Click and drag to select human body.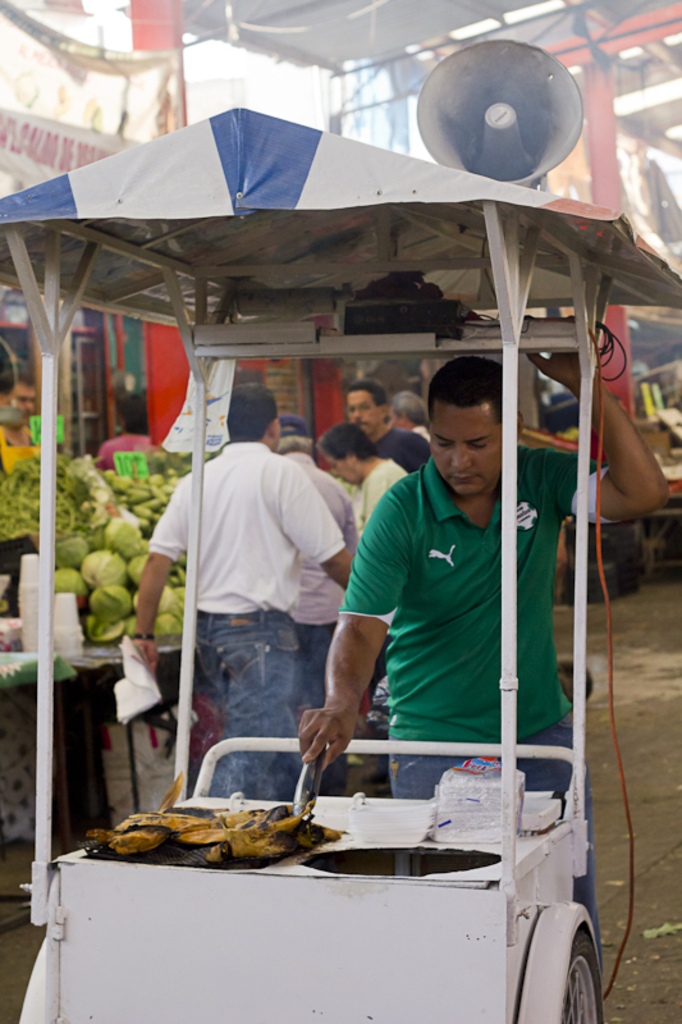
Selection: x1=143, y1=388, x2=372, y2=804.
